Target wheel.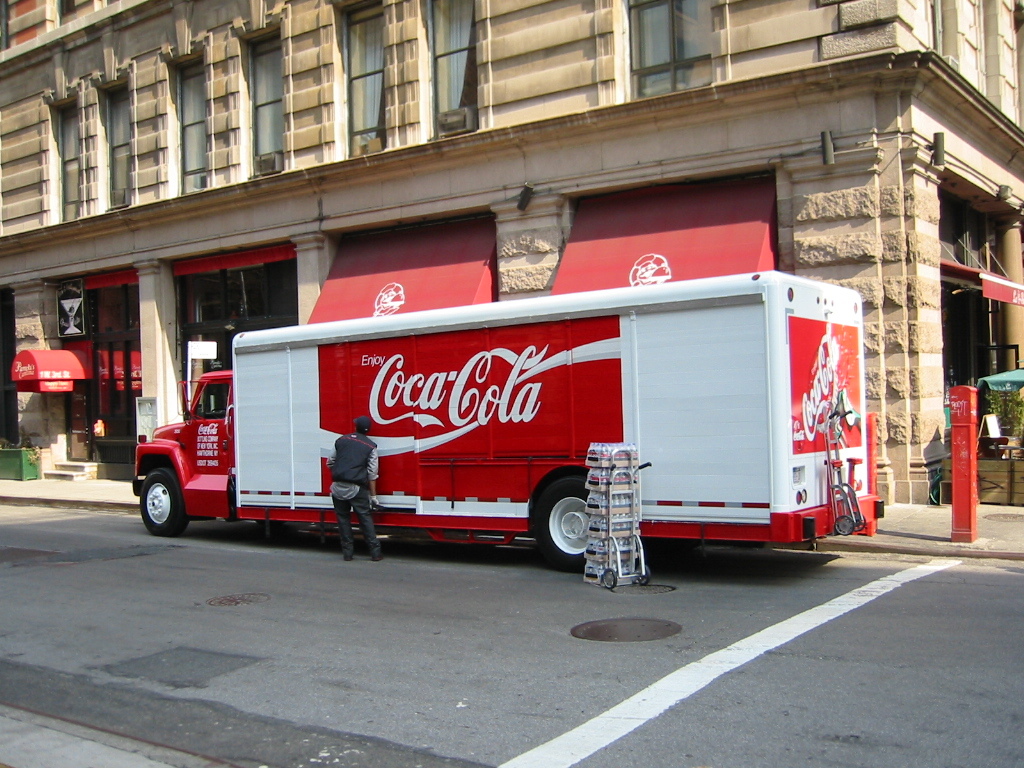
Target region: [837,516,854,535].
